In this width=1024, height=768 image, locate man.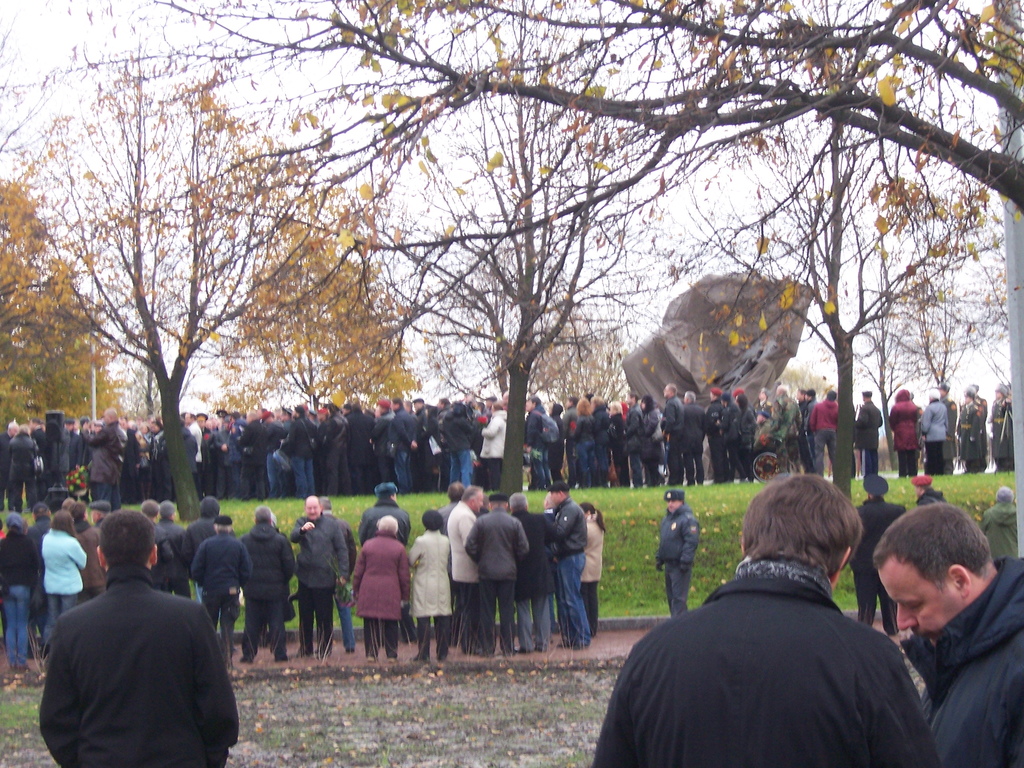
Bounding box: Rect(468, 492, 536, 653).
